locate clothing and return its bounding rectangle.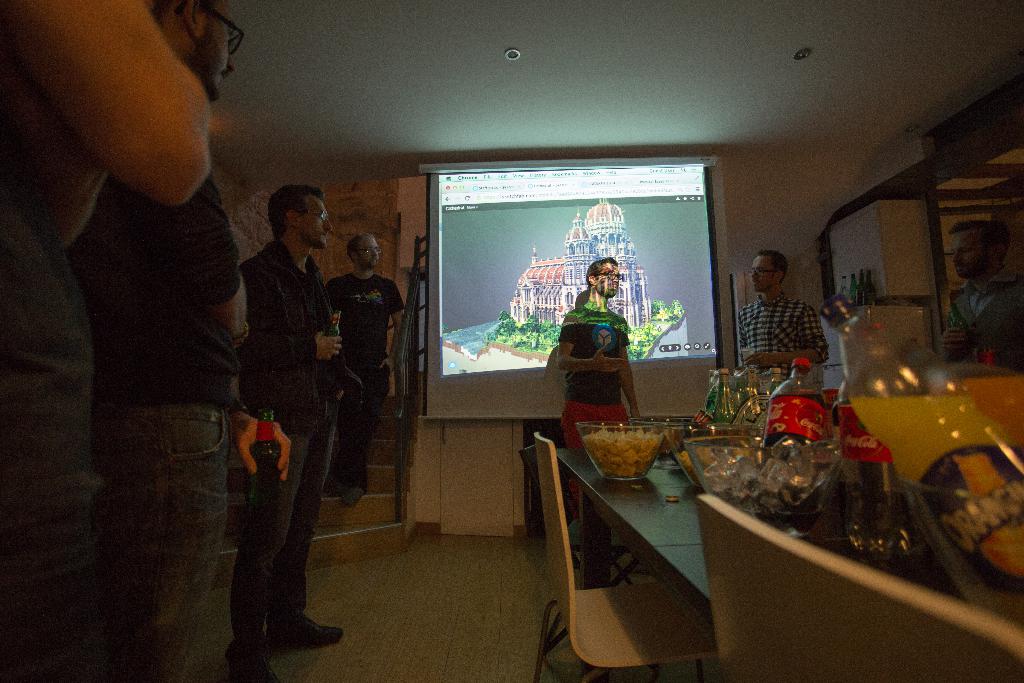
region(944, 273, 1023, 375).
